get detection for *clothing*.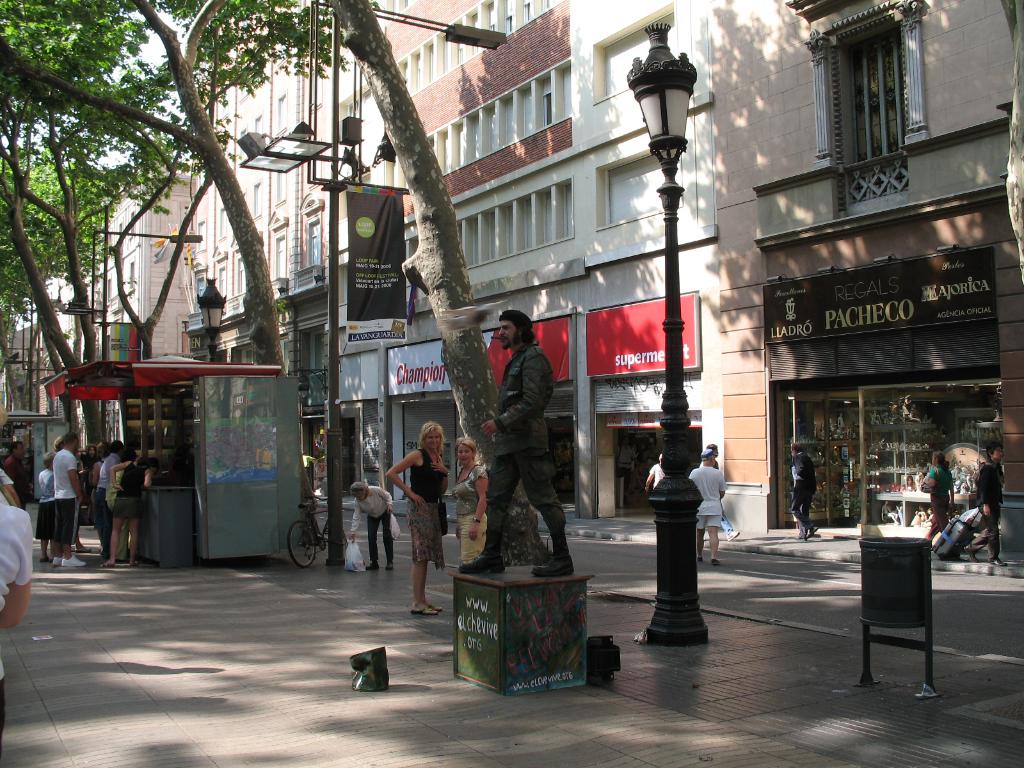
Detection: [left=713, top=460, right=717, bottom=468].
